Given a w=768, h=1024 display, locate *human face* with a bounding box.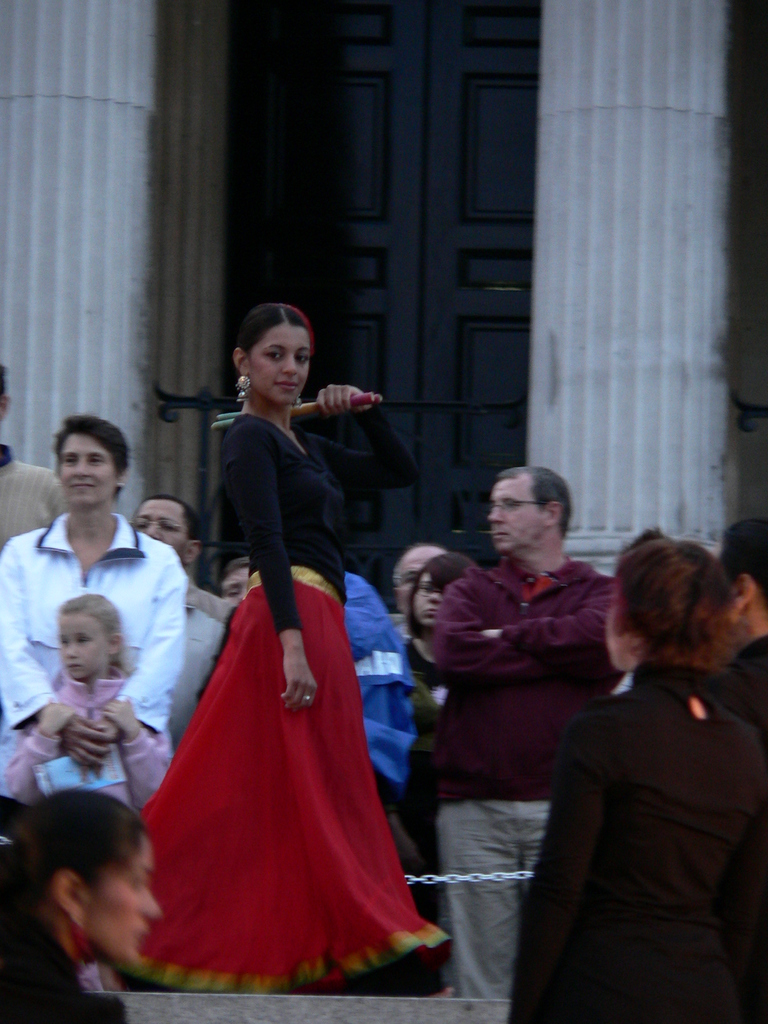
Located: rect(79, 836, 159, 964).
